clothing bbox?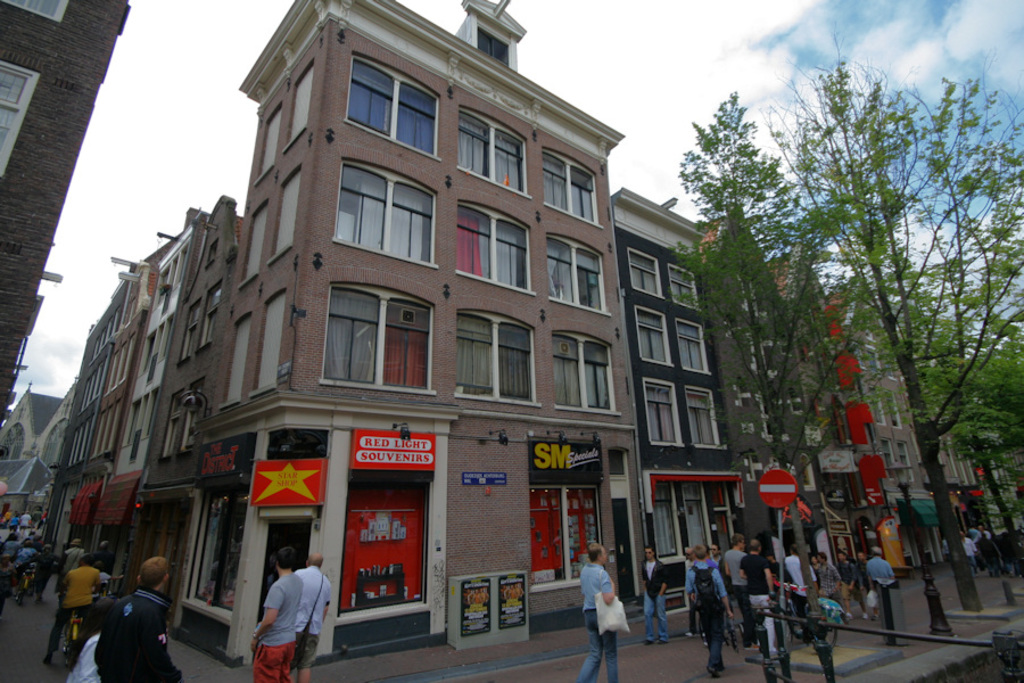
rect(834, 569, 856, 609)
